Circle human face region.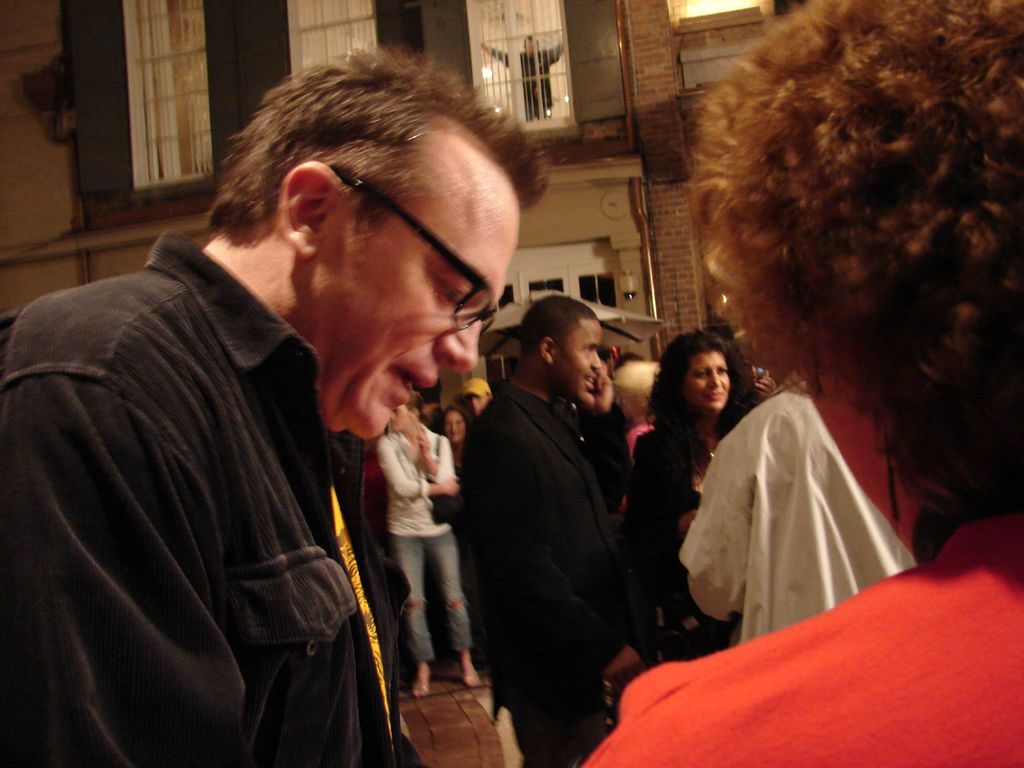
Region: 390,404,413,433.
